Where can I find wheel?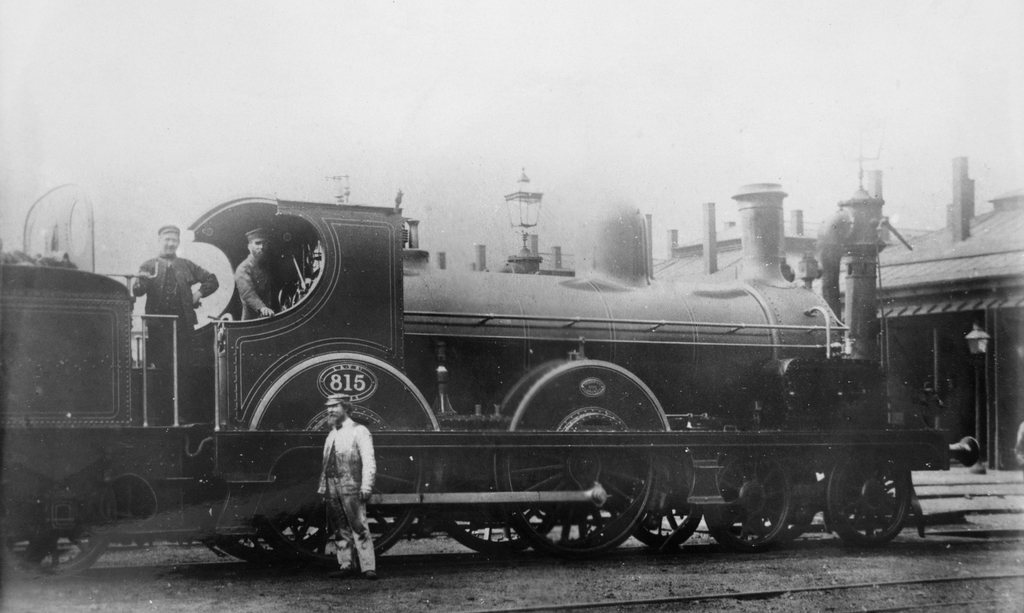
You can find it at (749, 470, 817, 541).
